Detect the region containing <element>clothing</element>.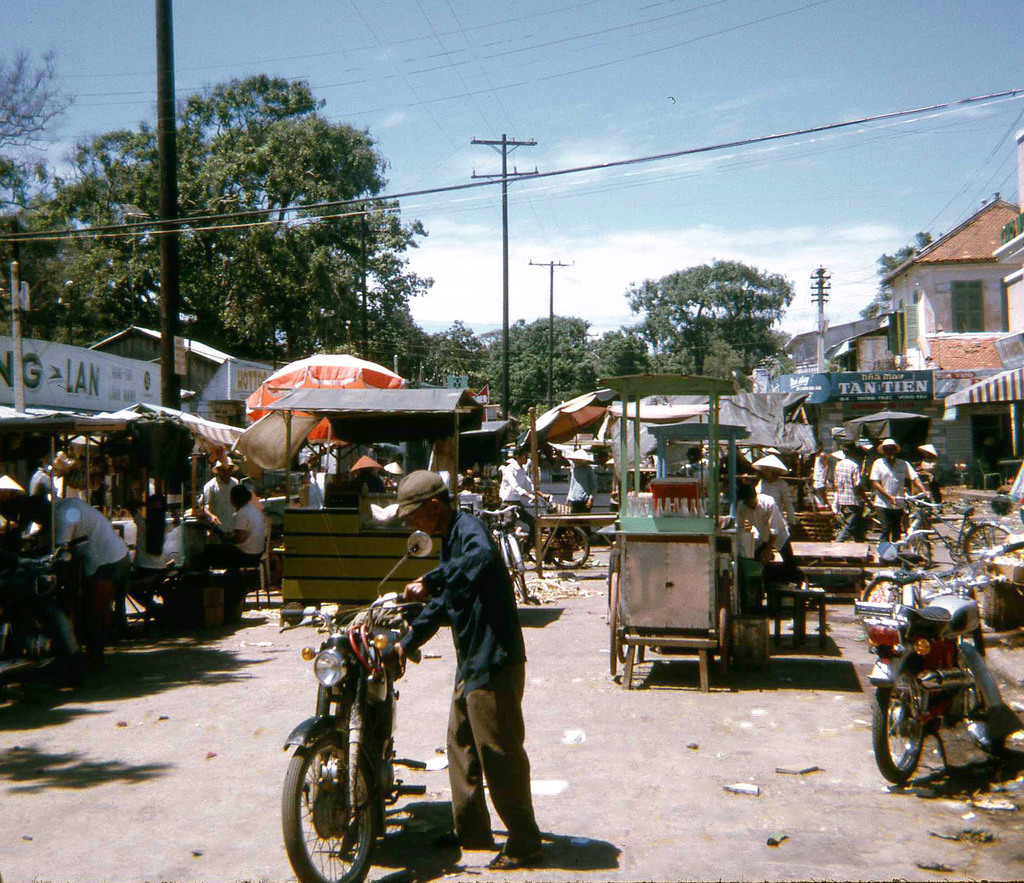
bbox(49, 494, 131, 576).
